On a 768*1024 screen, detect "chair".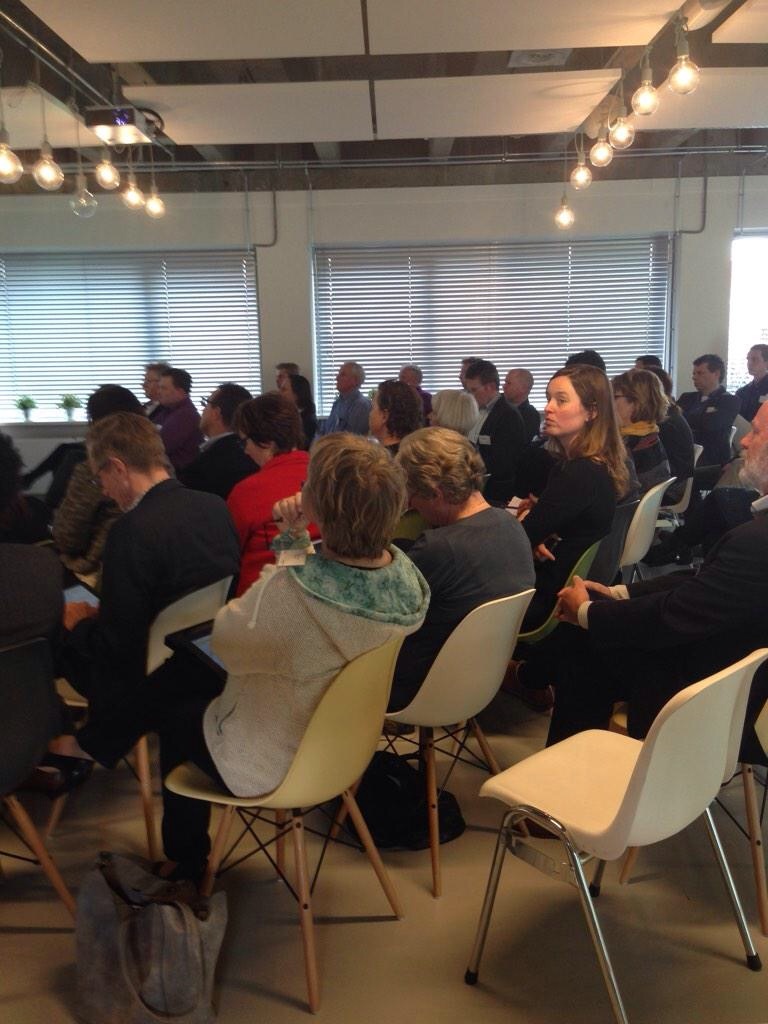
(x1=692, y1=421, x2=734, y2=501).
